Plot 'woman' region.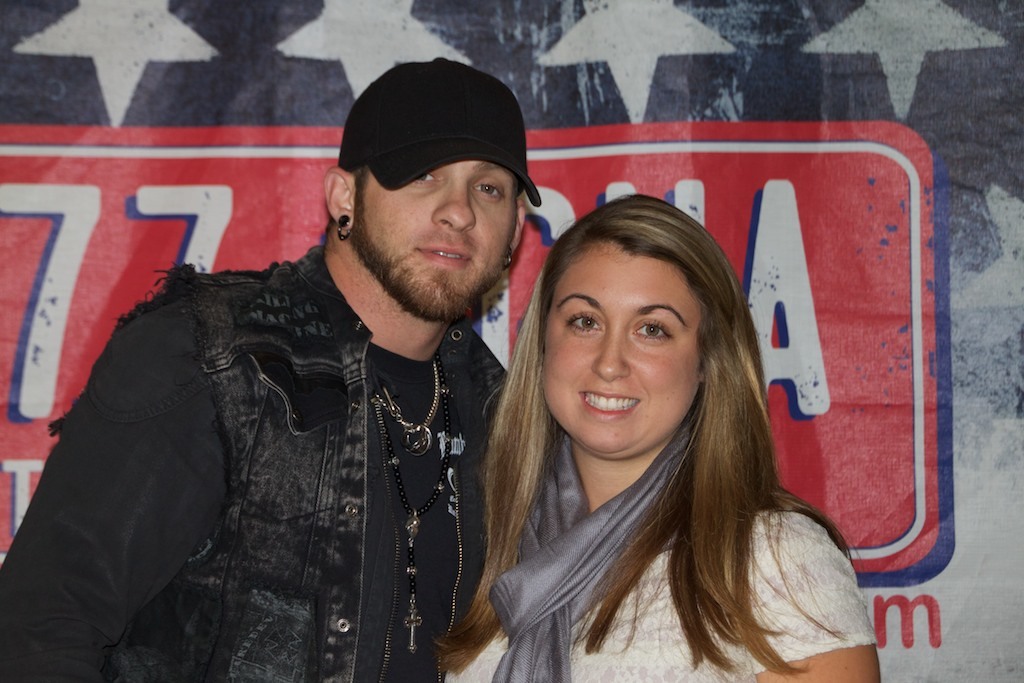
Plotted at [418,164,904,682].
